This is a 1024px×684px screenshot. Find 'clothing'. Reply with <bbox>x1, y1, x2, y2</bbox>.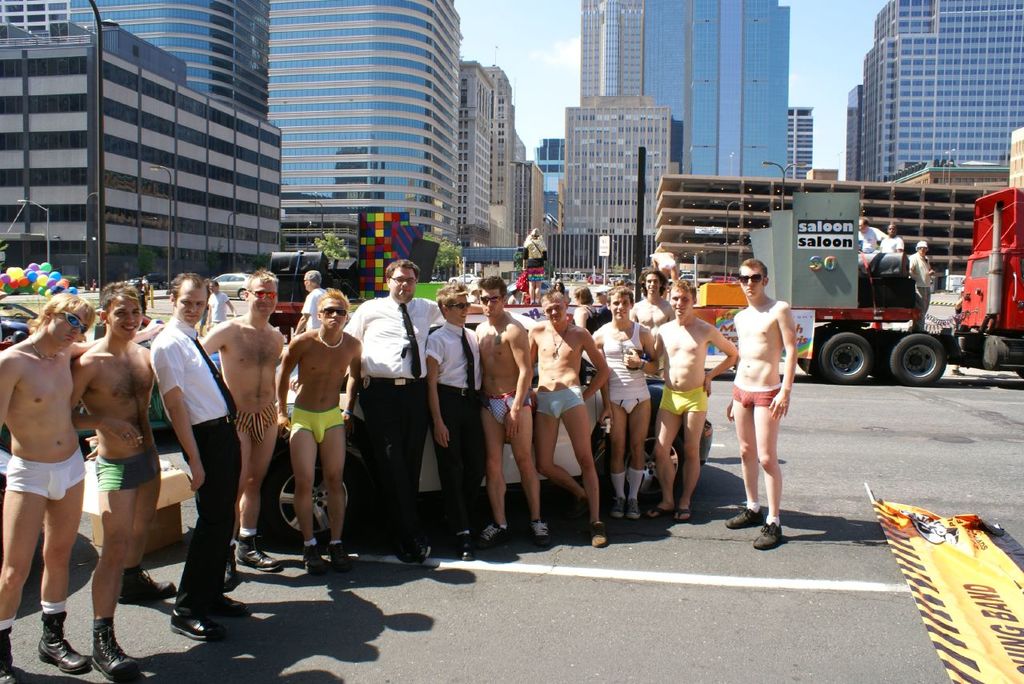
<bbox>150, 313, 245, 615</bbox>.
